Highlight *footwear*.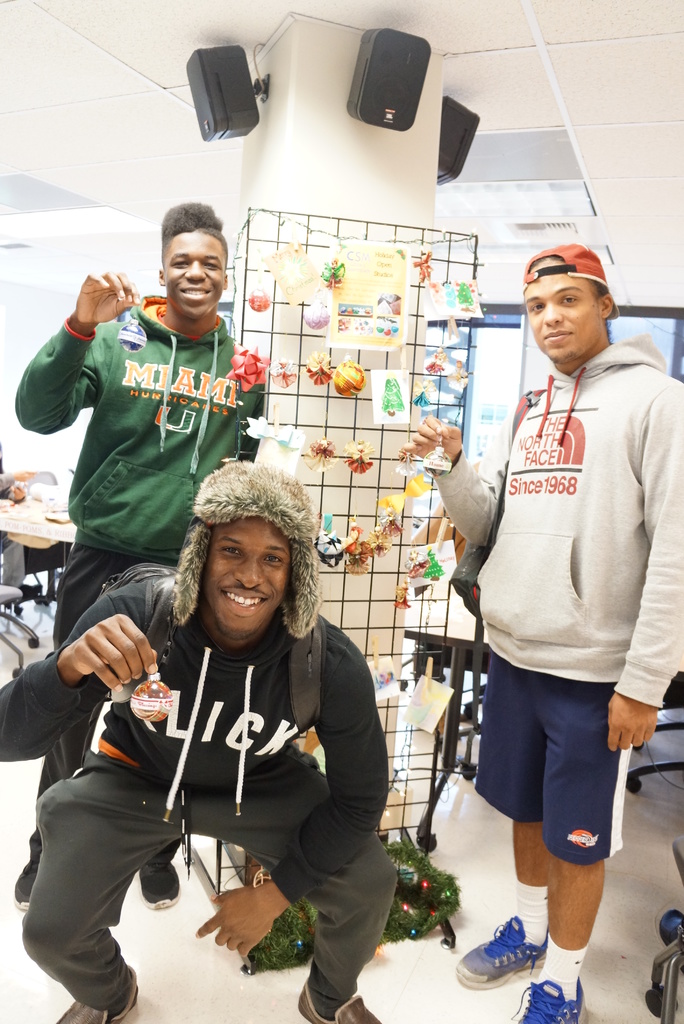
Highlighted region: [x1=455, y1=911, x2=548, y2=988].
